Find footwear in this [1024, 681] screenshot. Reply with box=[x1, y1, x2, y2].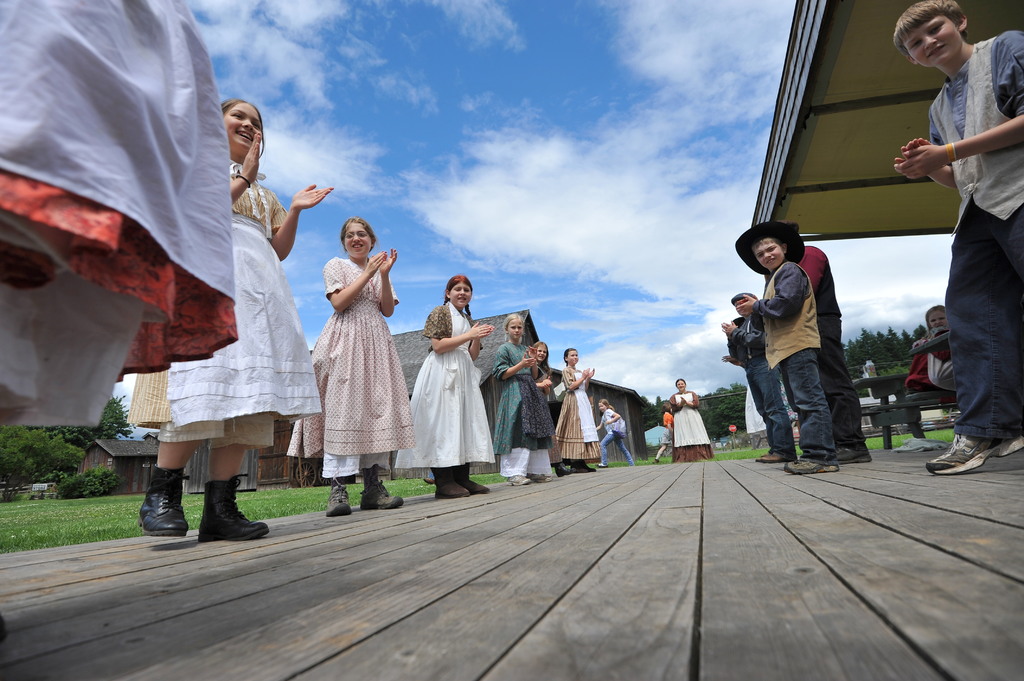
box=[784, 459, 839, 472].
